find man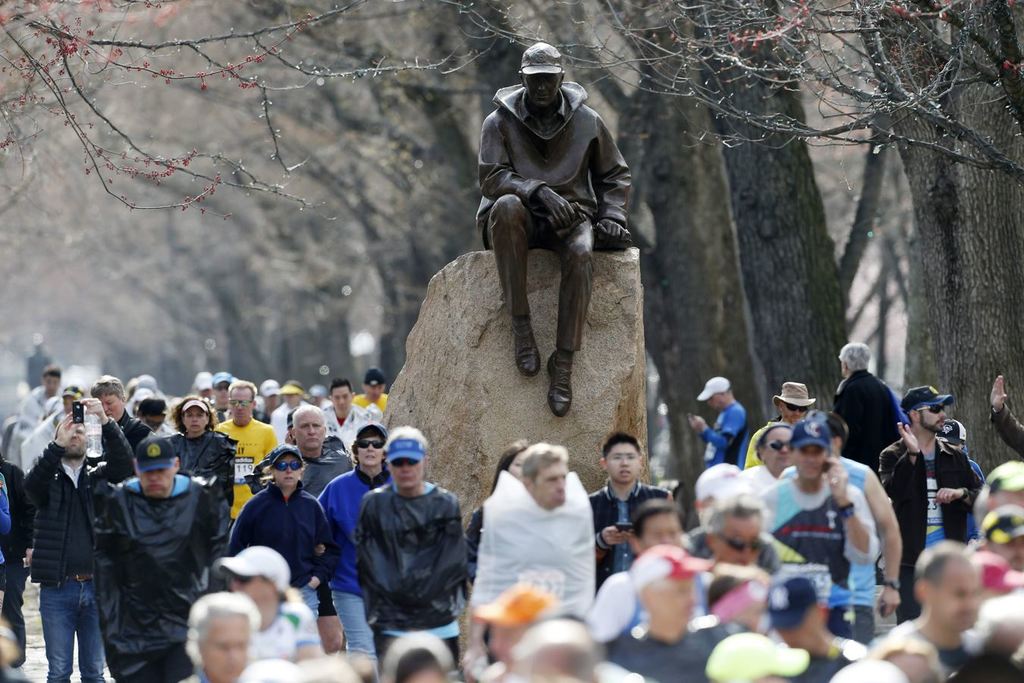
(475,43,632,413)
